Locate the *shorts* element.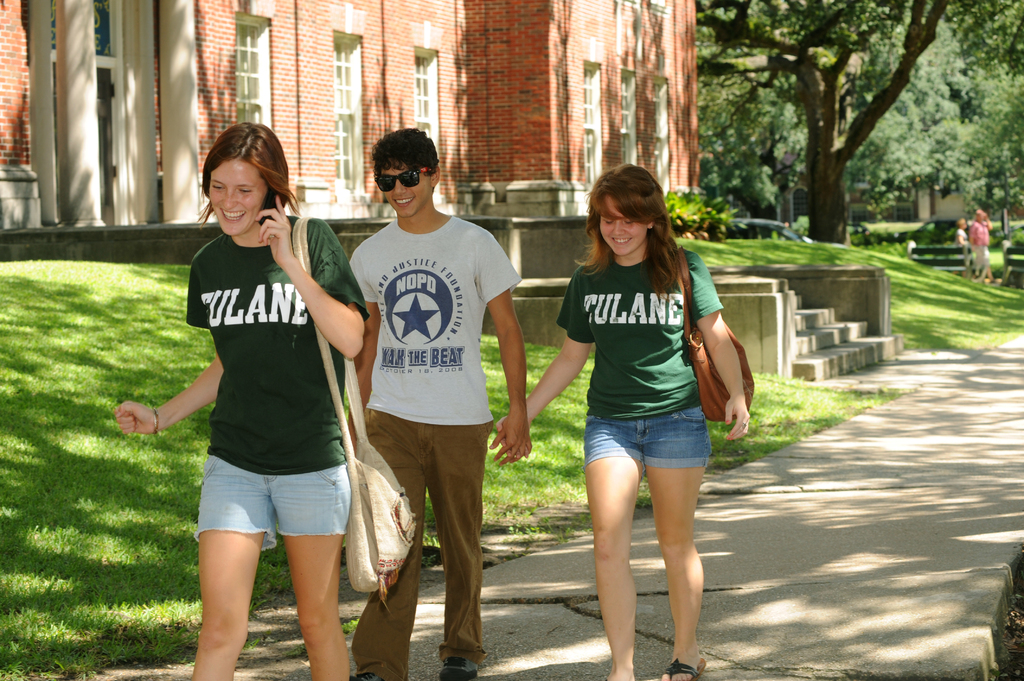
Element bbox: BBox(579, 407, 716, 476).
